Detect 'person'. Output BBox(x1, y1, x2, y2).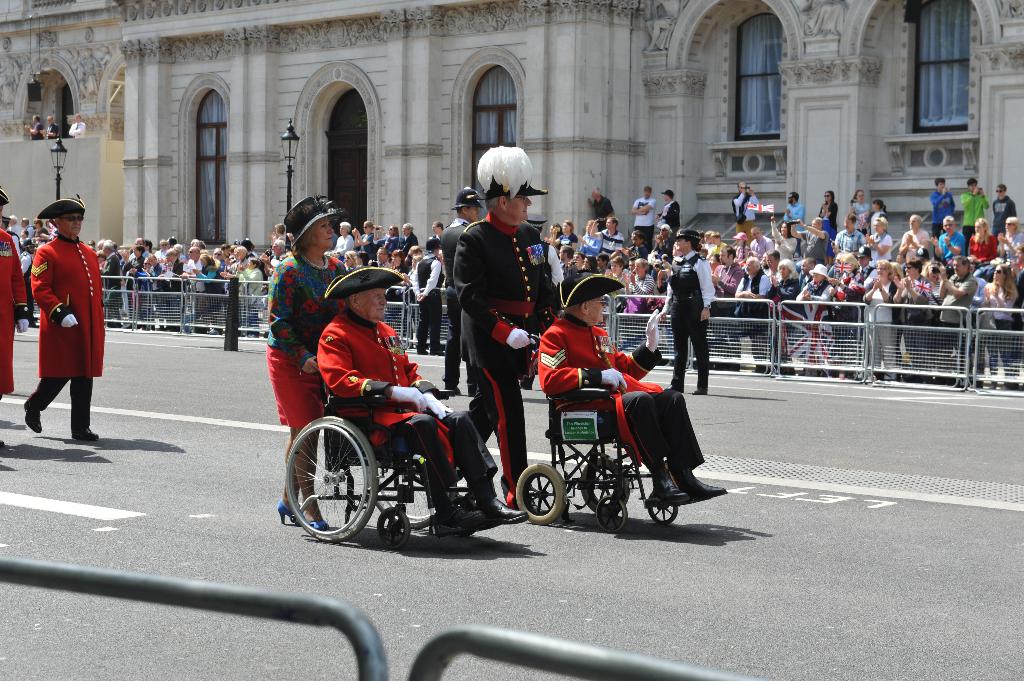
BBox(607, 255, 628, 282).
